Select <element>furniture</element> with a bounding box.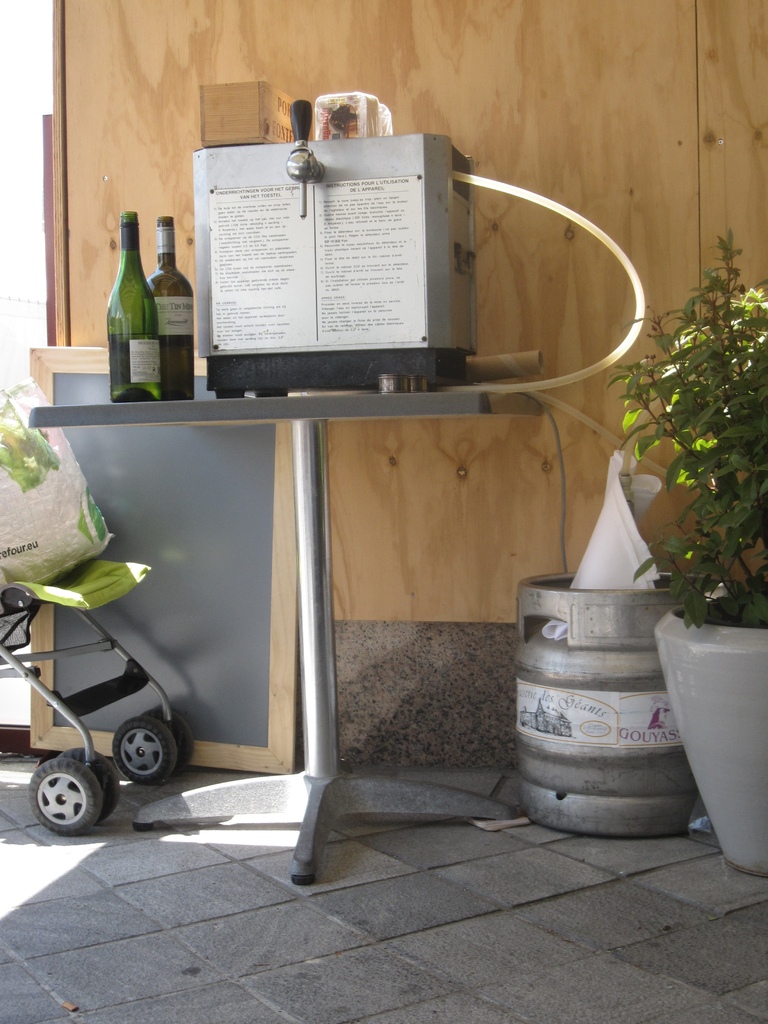
x1=26 y1=381 x2=549 y2=886.
